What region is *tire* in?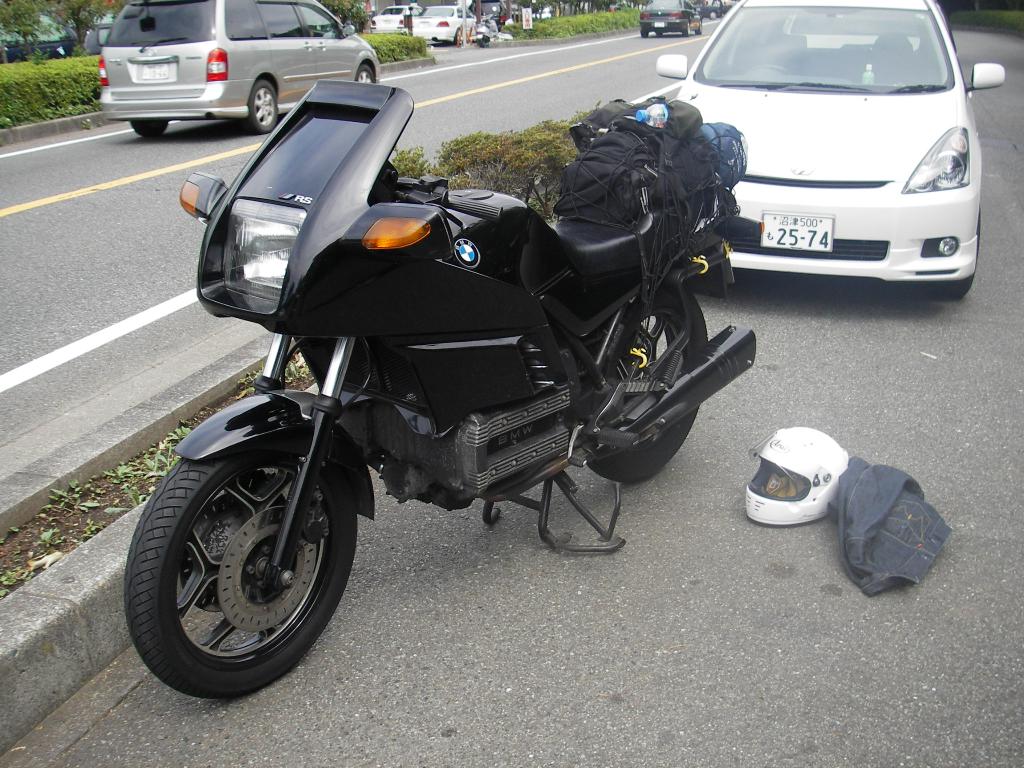
box(656, 33, 666, 37).
